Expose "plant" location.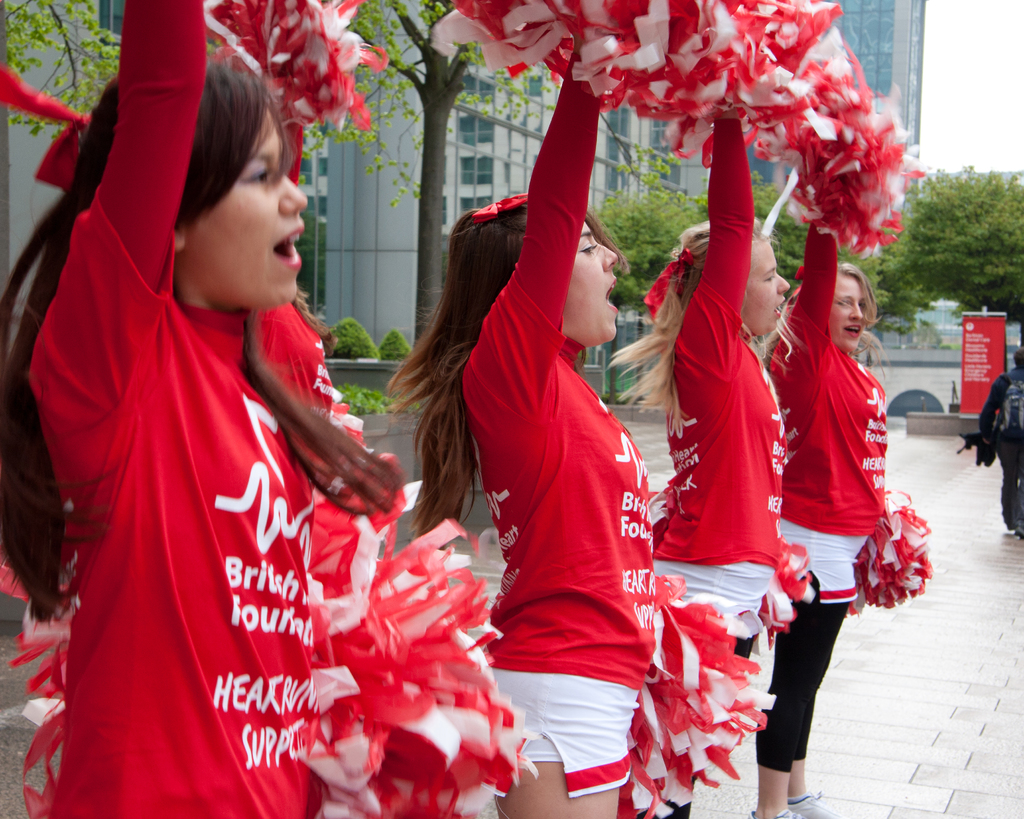
Exposed at crop(0, 0, 136, 150).
